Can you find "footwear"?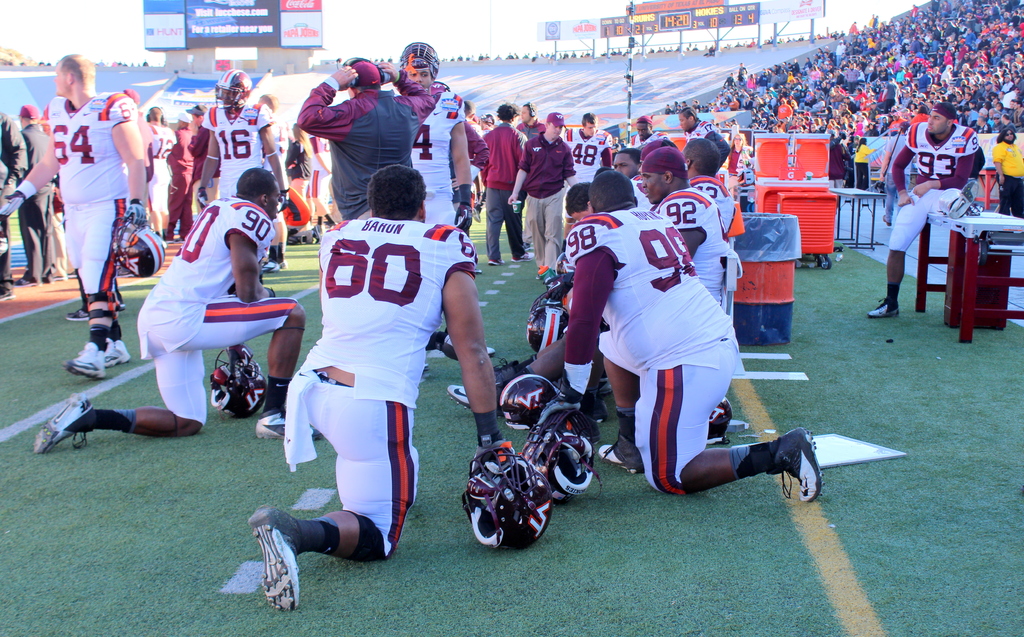
Yes, bounding box: <bbox>597, 433, 644, 477</bbox>.
